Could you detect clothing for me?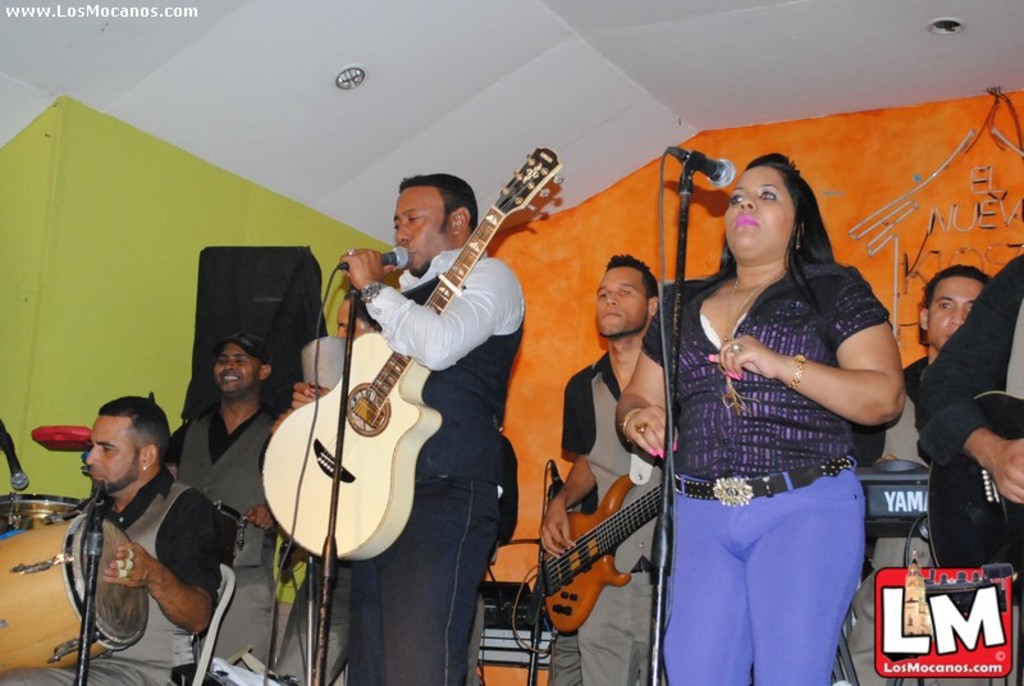
Detection result: [left=908, top=250, right=1023, bottom=685].
